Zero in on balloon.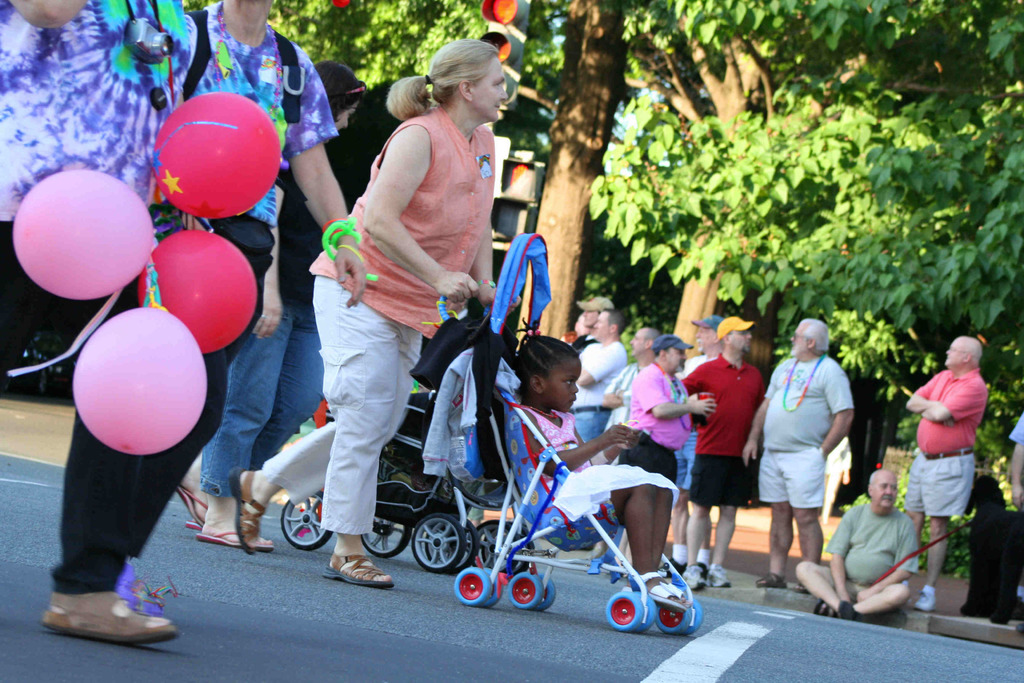
Zeroed in: [154, 94, 283, 219].
